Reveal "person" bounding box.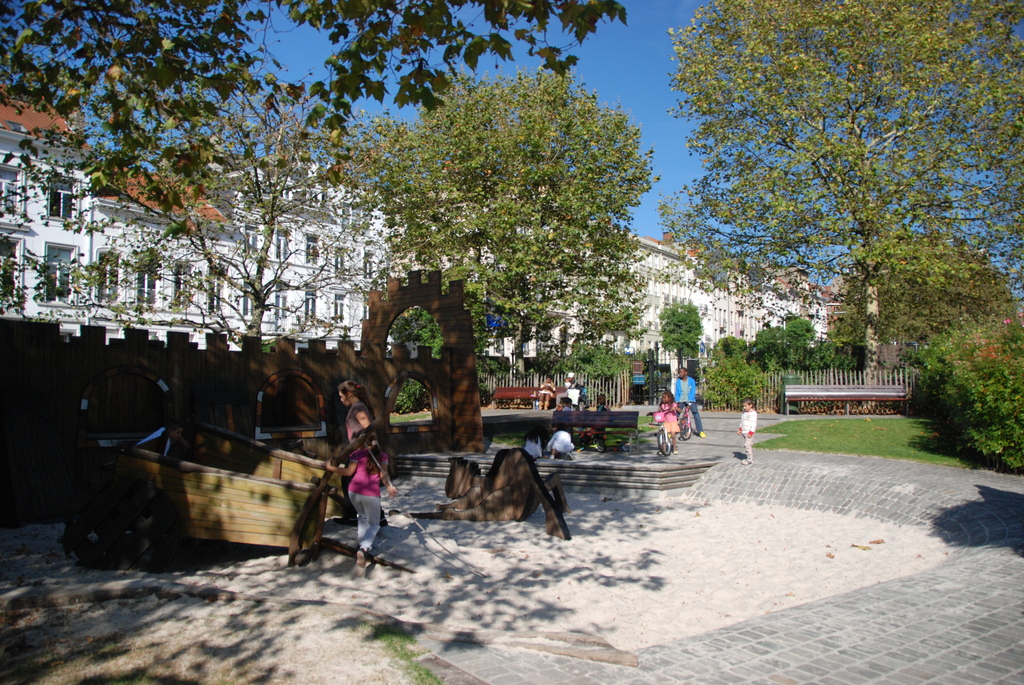
Revealed: pyautogui.locateOnScreen(319, 418, 398, 588).
